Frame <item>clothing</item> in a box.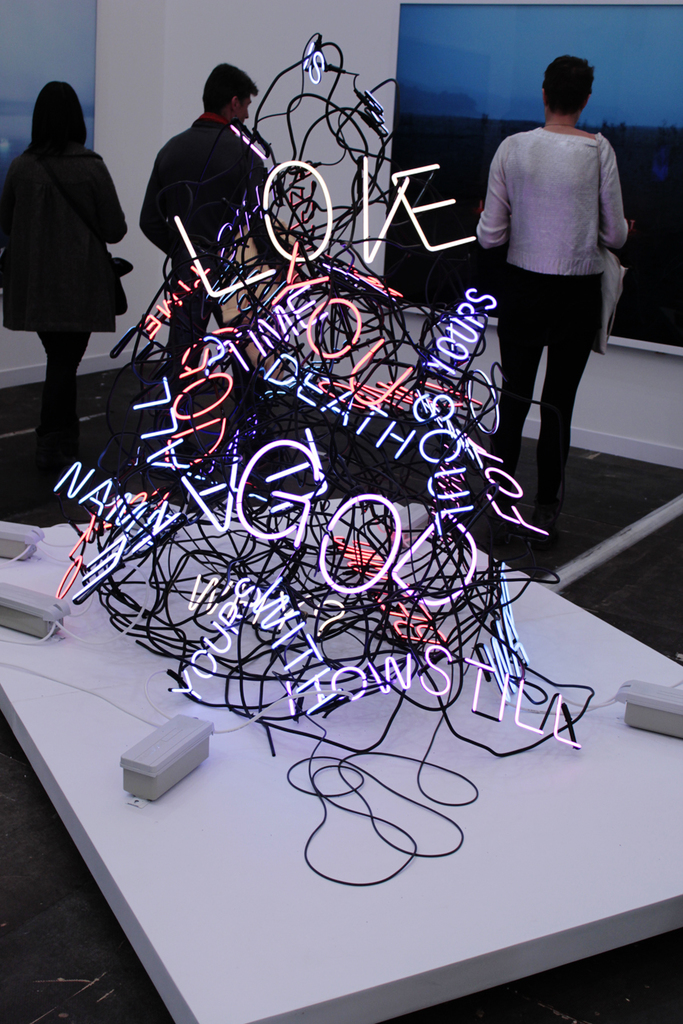
Rect(471, 127, 630, 499).
